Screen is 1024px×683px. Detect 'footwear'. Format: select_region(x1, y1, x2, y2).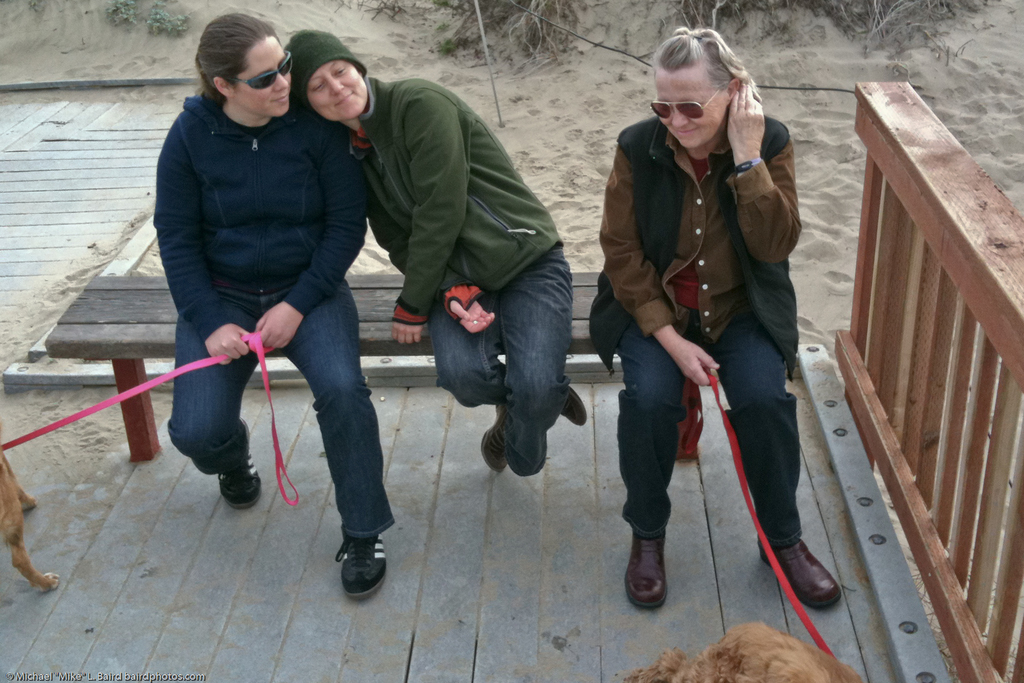
select_region(218, 422, 263, 513).
